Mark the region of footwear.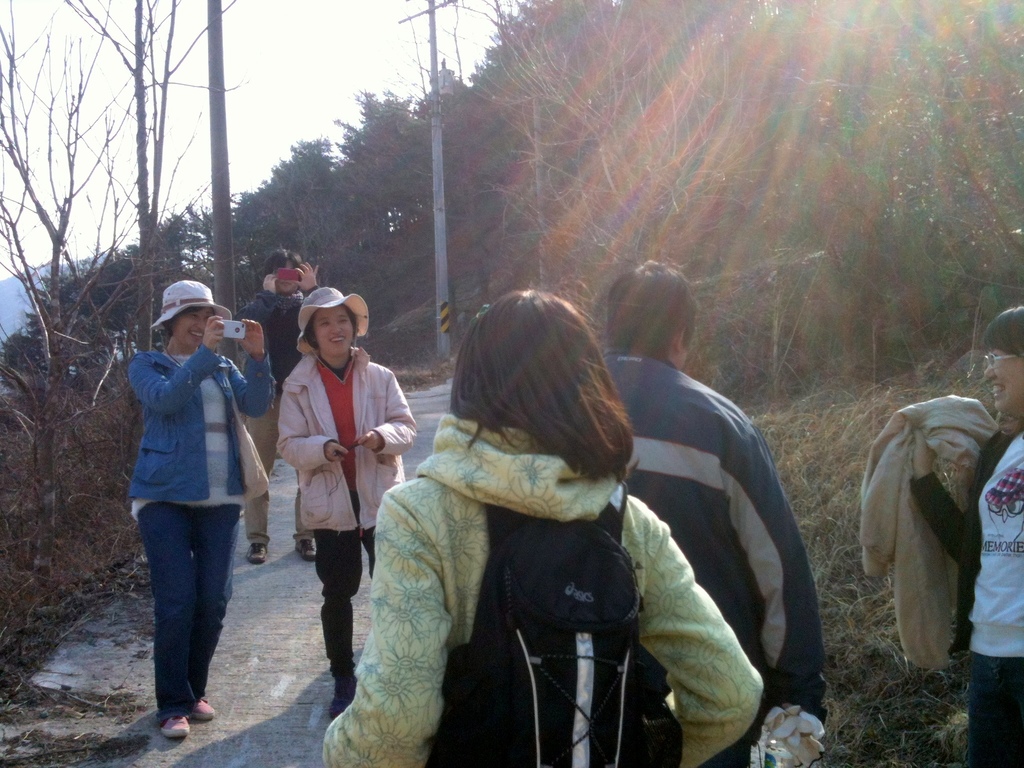
Region: [x1=186, y1=696, x2=217, y2=720].
